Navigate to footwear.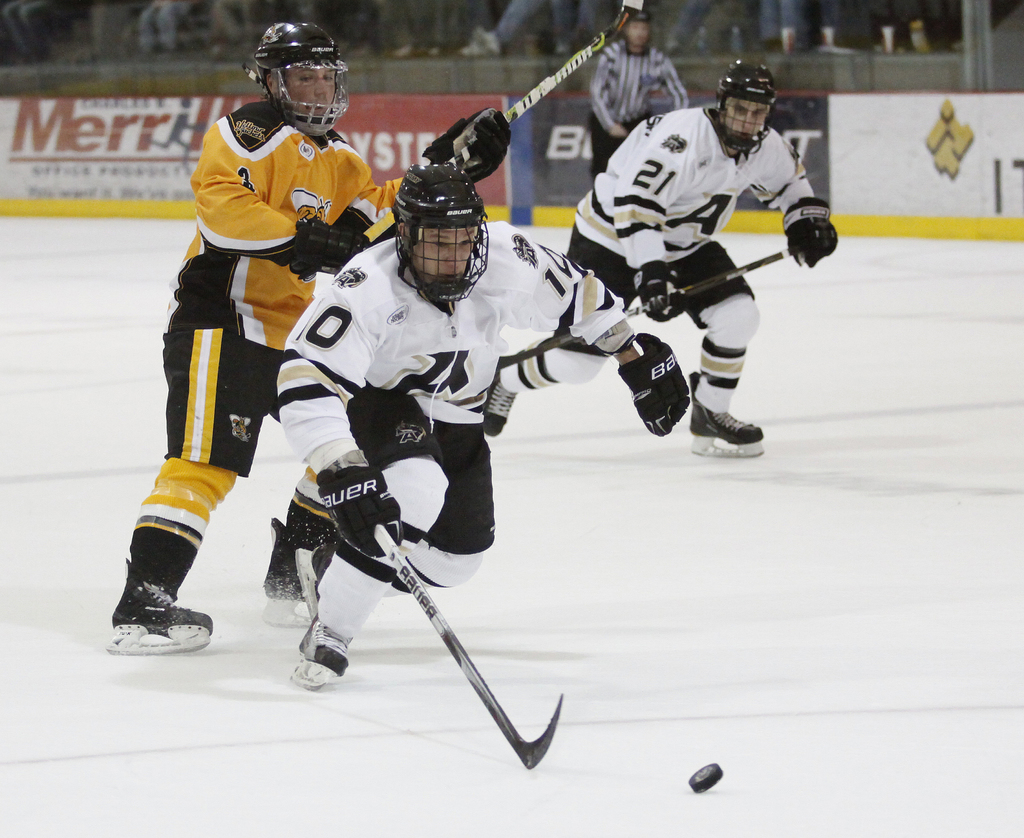
Navigation target: 263,516,341,604.
